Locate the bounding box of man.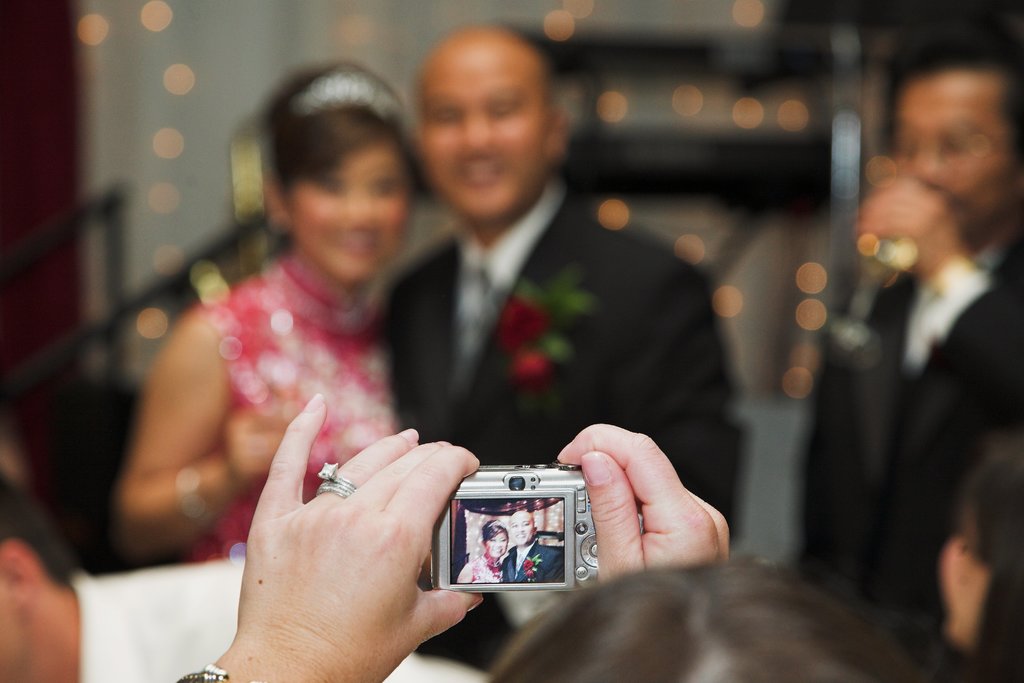
Bounding box: x1=795 y1=46 x2=1021 y2=642.
